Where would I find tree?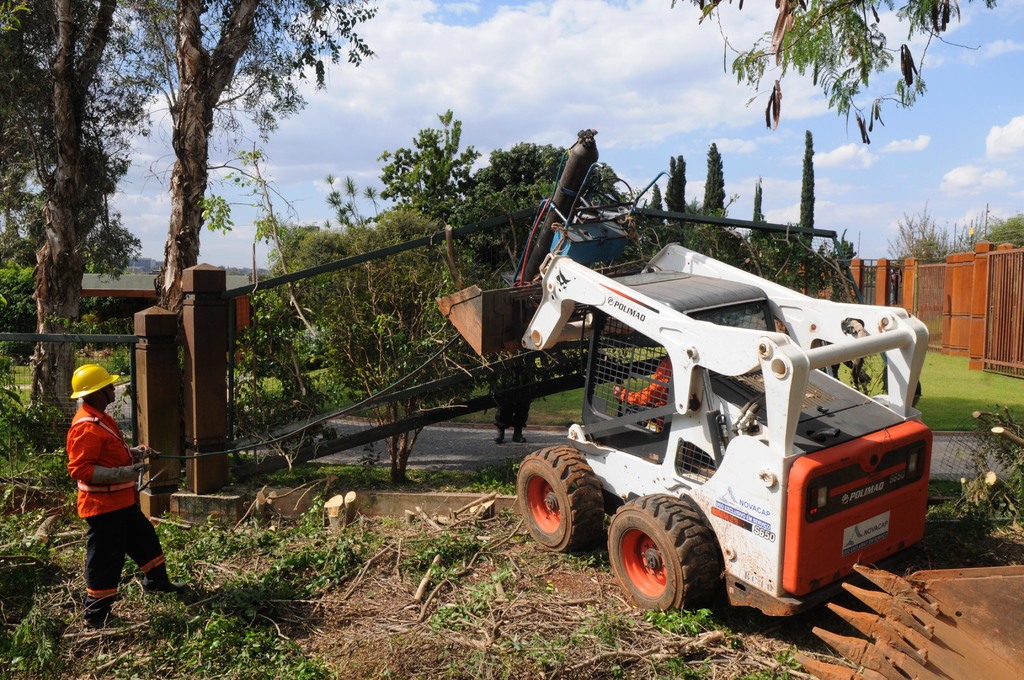
At box=[632, 150, 687, 219].
